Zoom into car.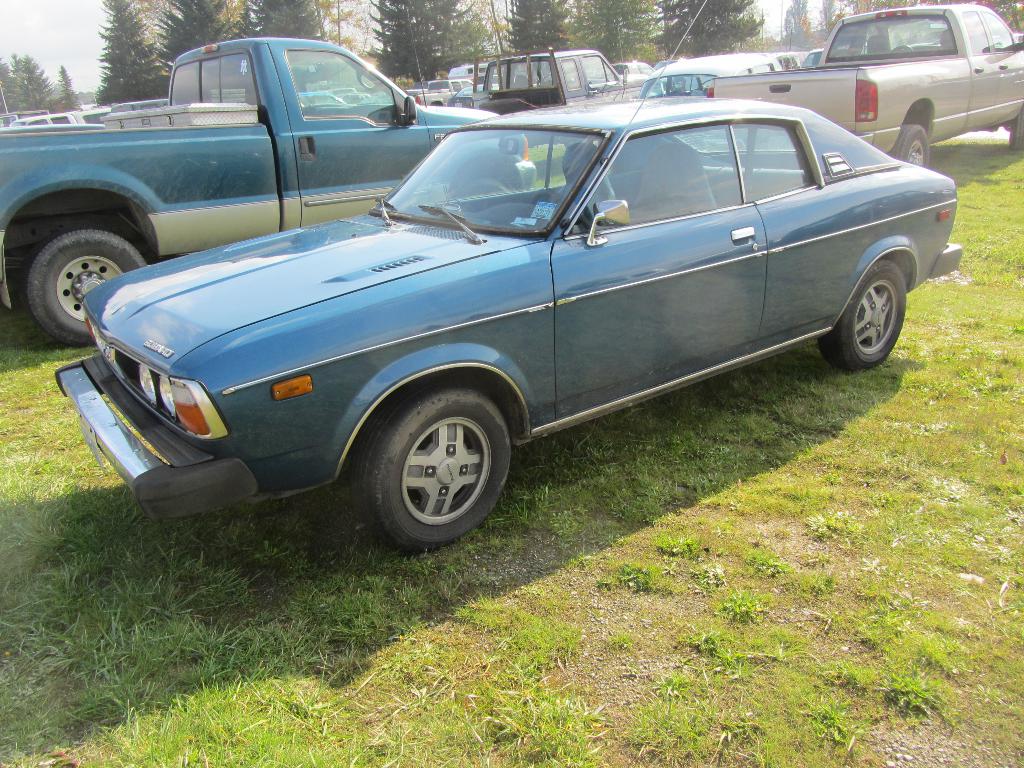
Zoom target: Rect(42, 1, 979, 606).
